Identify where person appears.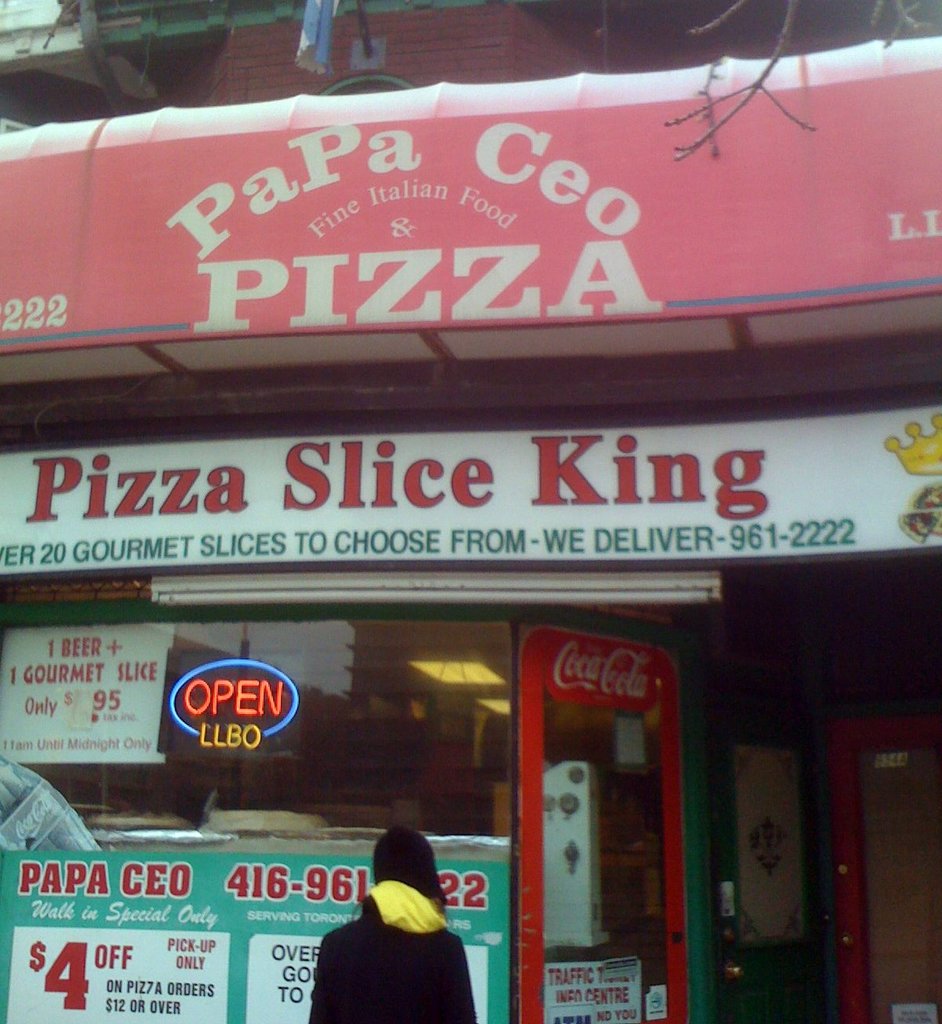
Appears at [left=316, top=791, right=476, bottom=1011].
